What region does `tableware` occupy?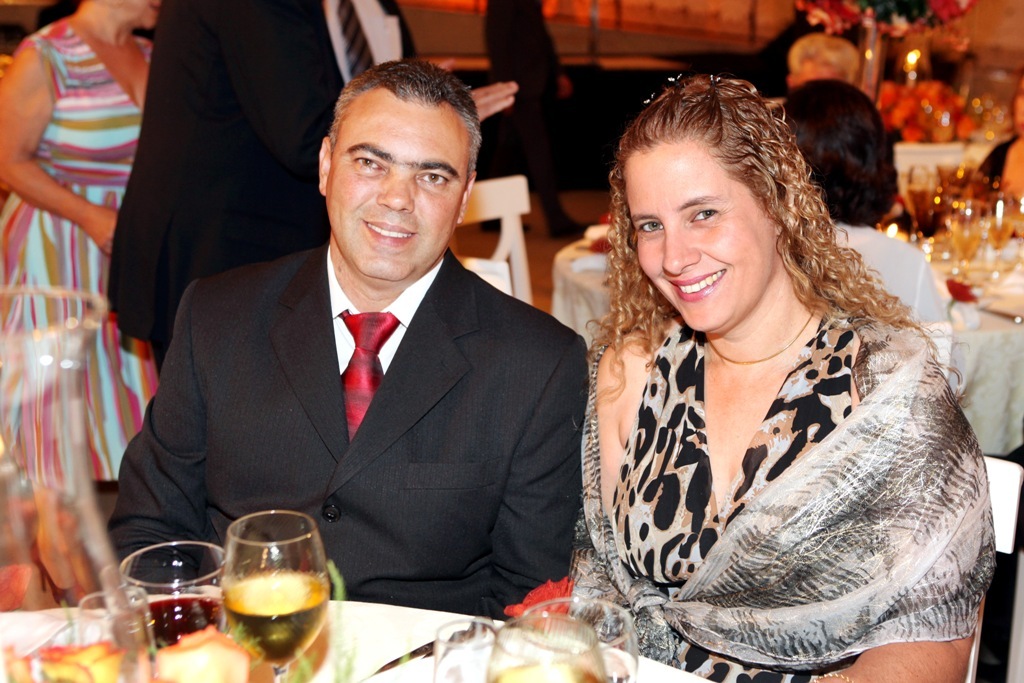
x1=224, y1=512, x2=334, y2=682.
